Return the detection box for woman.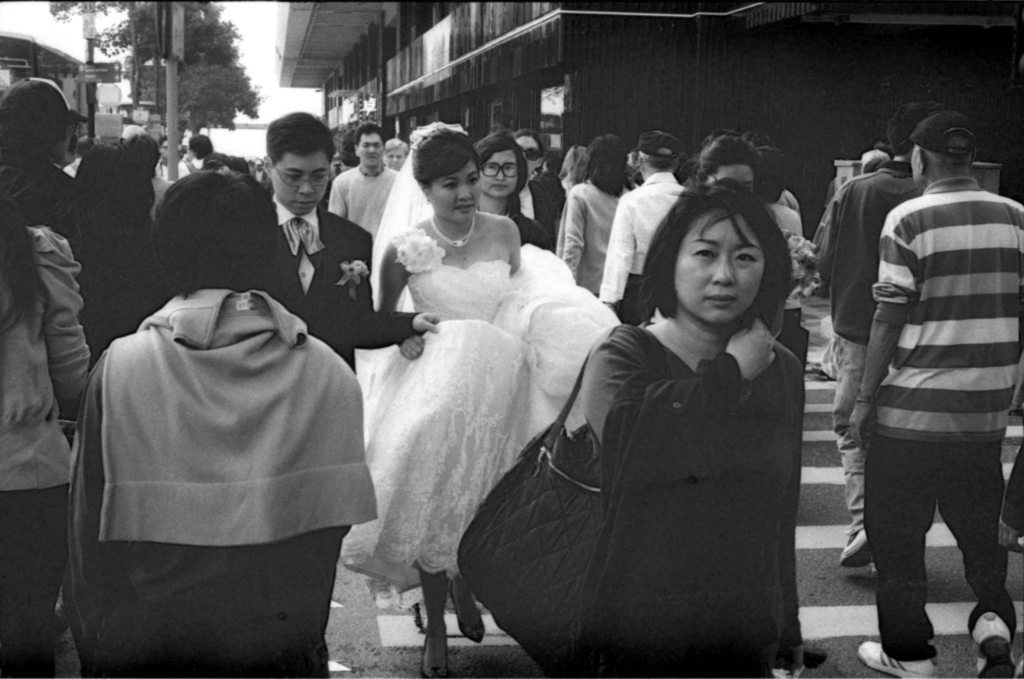
<region>0, 197, 98, 678</region>.
